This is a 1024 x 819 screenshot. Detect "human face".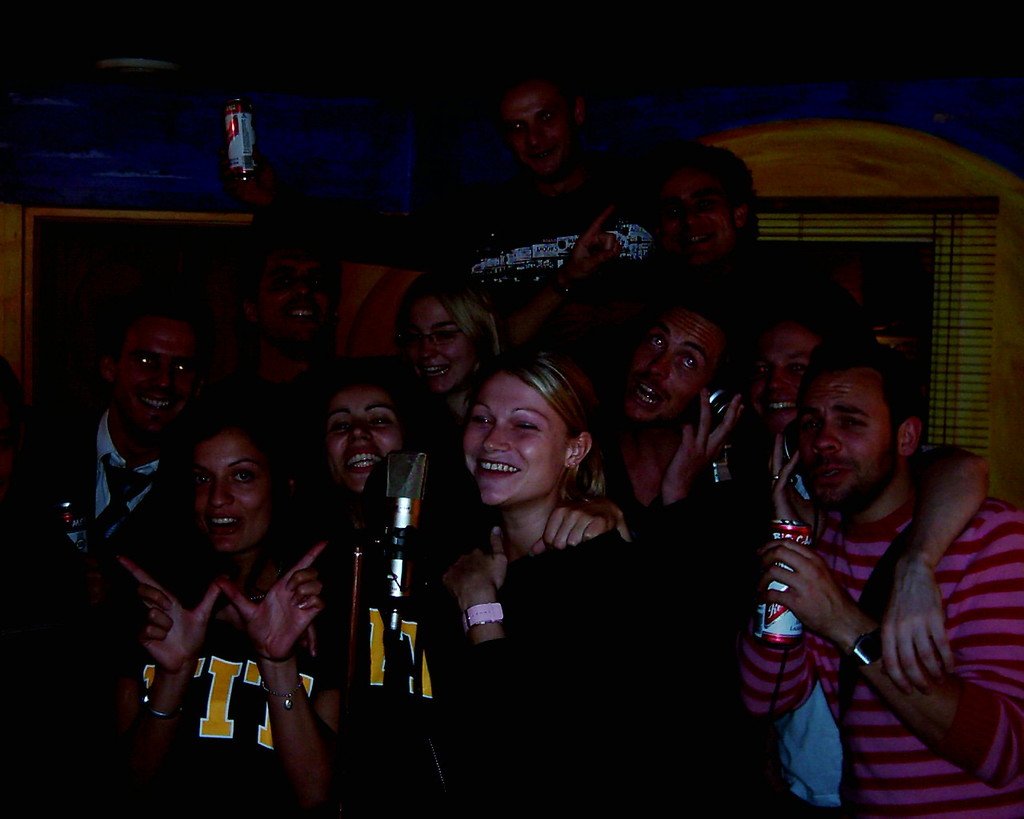
798:375:894:509.
